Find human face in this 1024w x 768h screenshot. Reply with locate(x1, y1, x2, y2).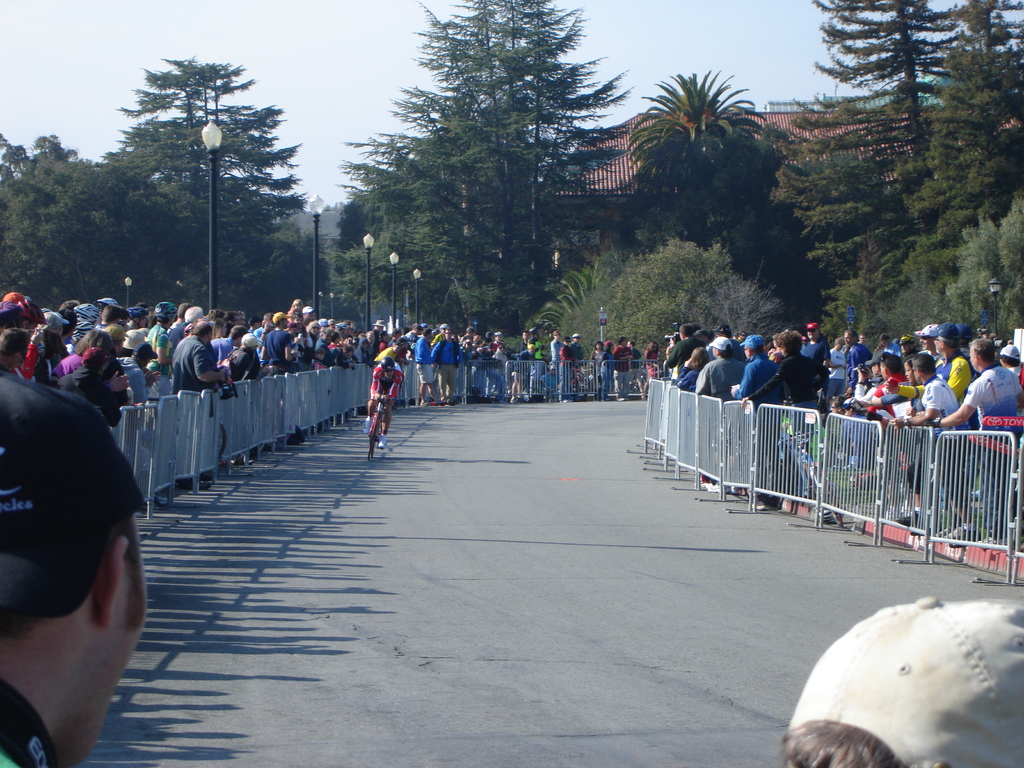
locate(394, 344, 402, 351).
